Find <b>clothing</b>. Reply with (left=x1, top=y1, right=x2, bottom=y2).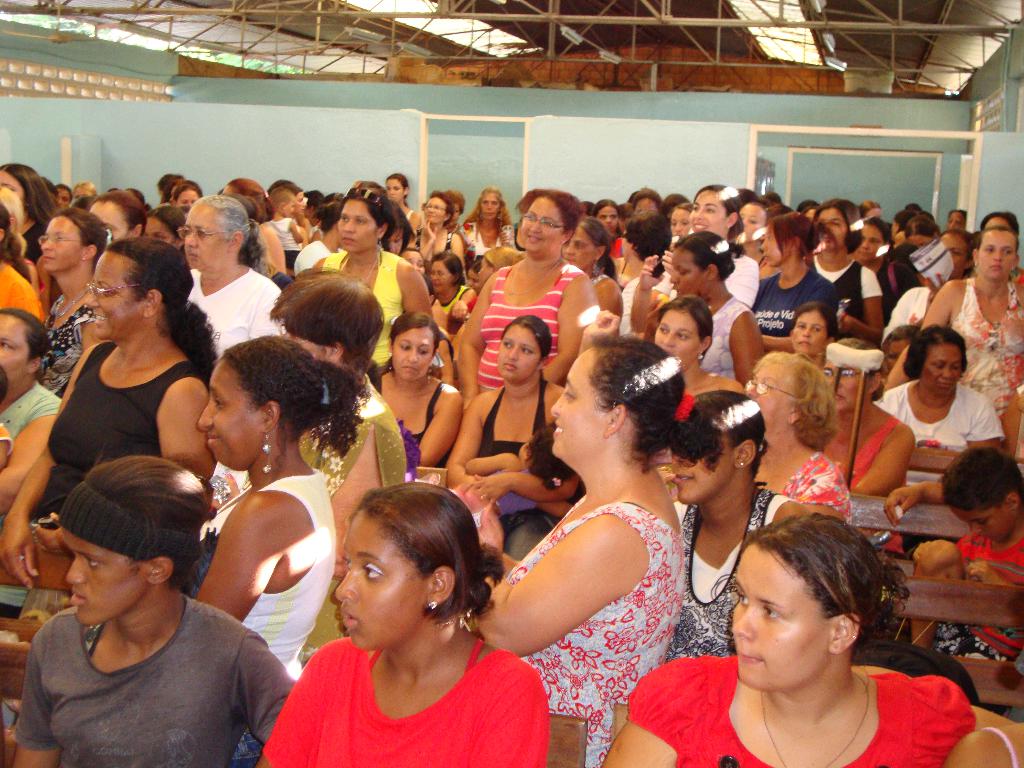
(left=189, top=258, right=287, bottom=344).
